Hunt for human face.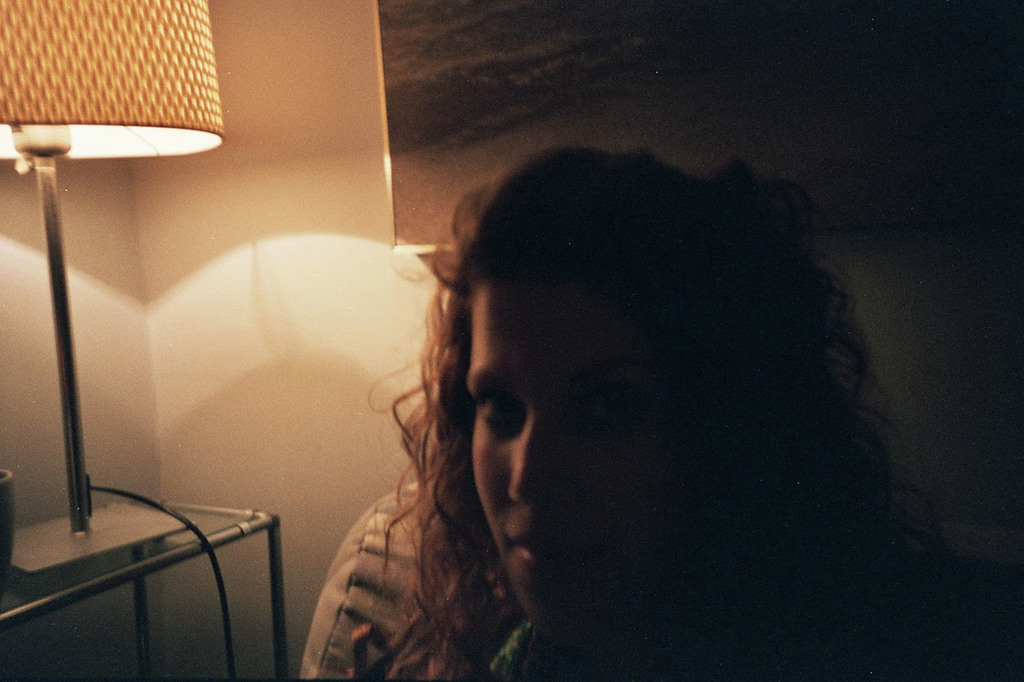
Hunted down at [464,265,708,652].
